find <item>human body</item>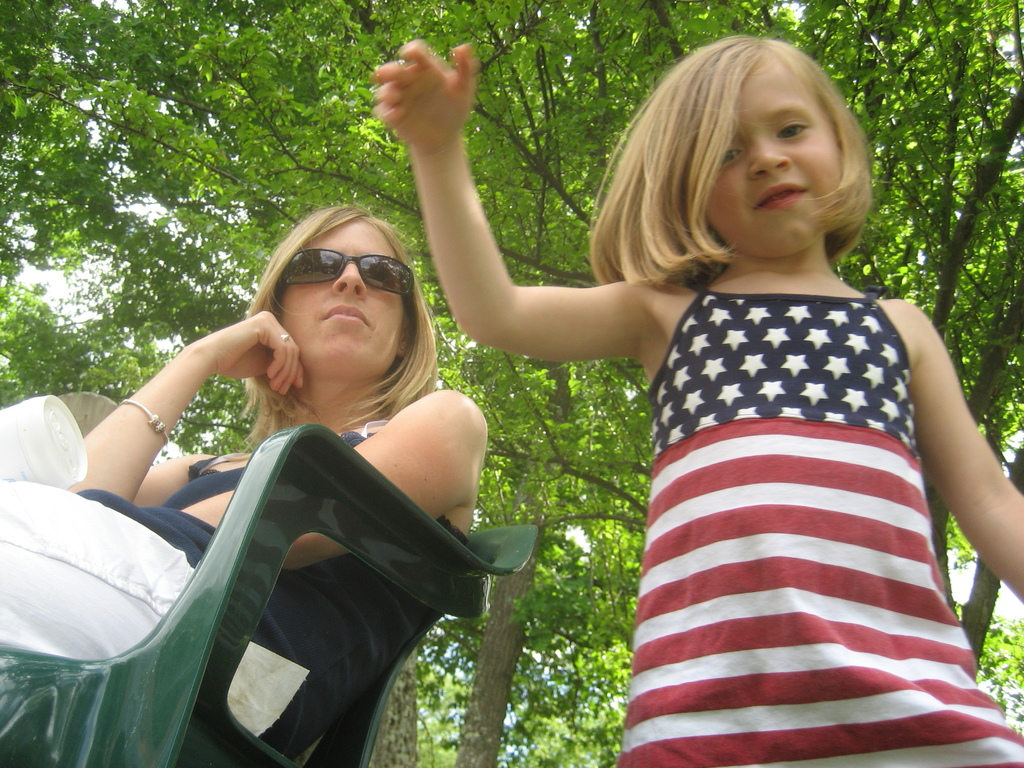
locate(373, 38, 1023, 767)
